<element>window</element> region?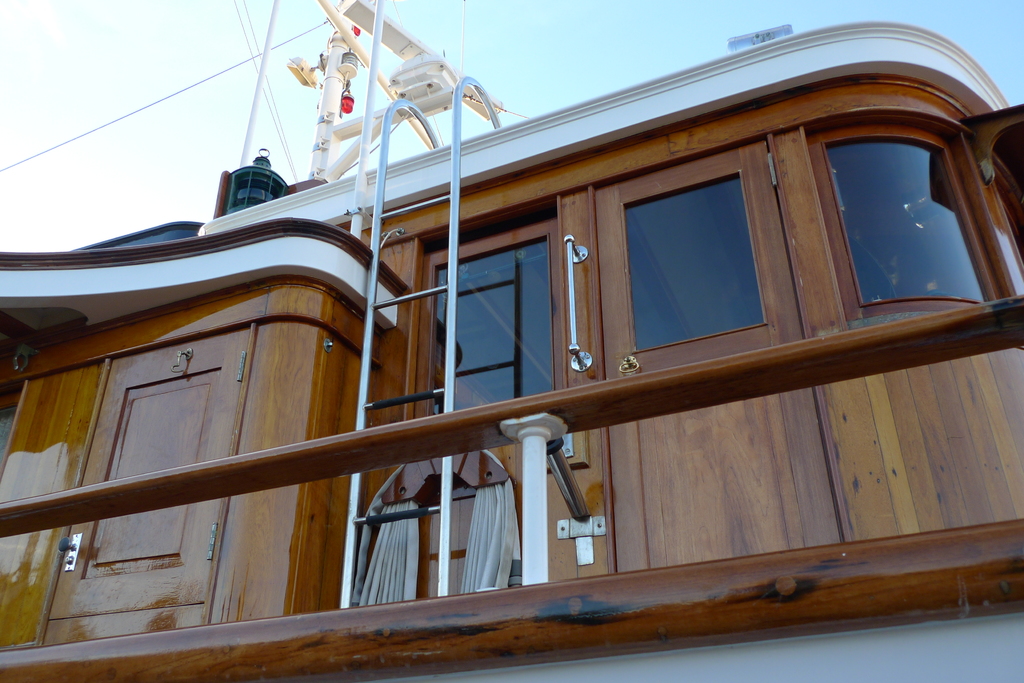
425/236/550/424
